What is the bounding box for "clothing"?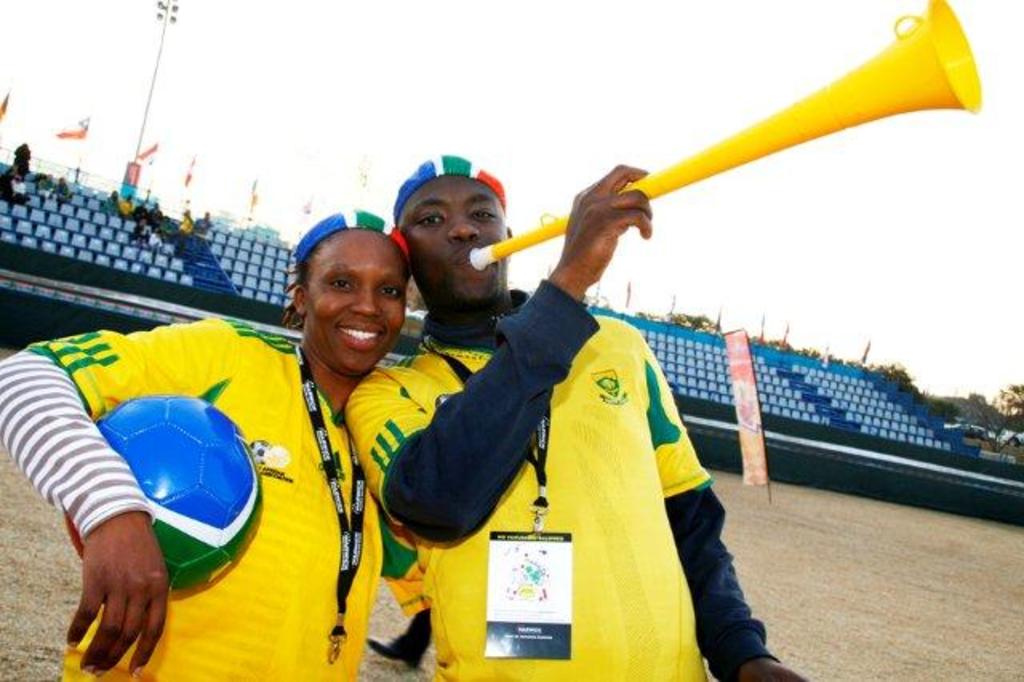
box=[346, 288, 781, 680].
